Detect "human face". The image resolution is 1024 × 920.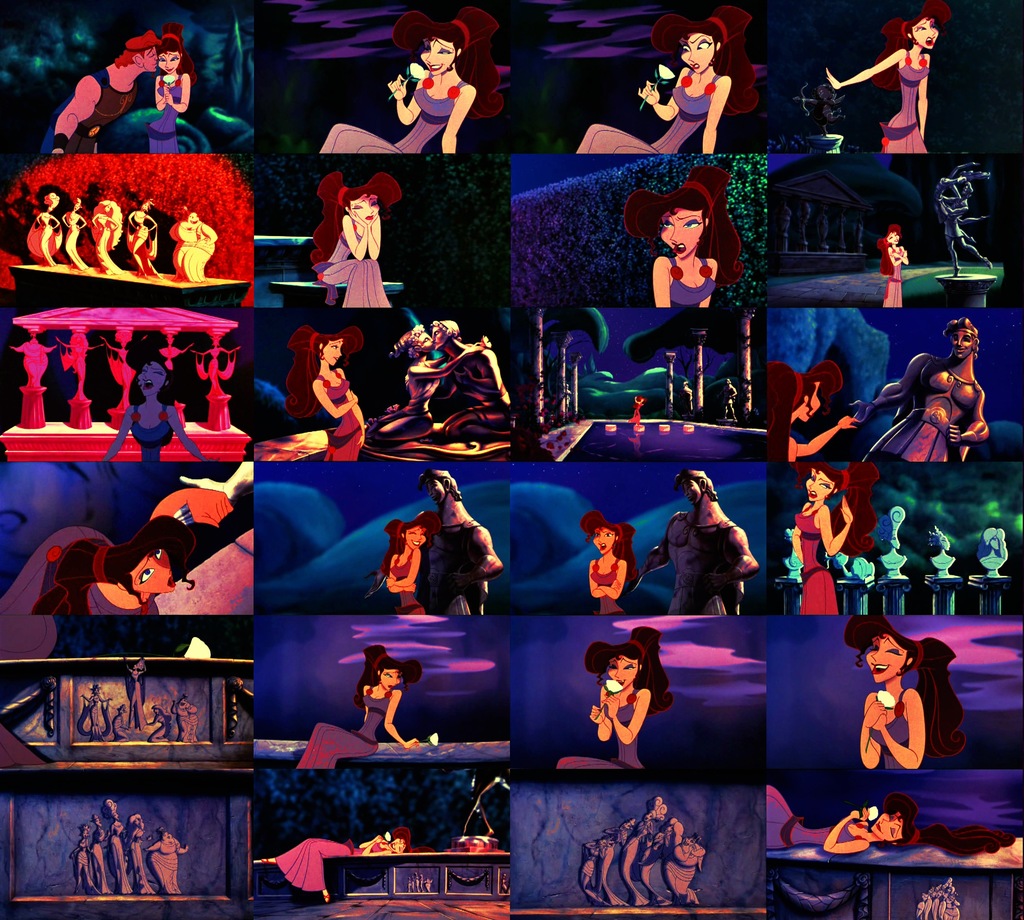
region(909, 15, 940, 50).
